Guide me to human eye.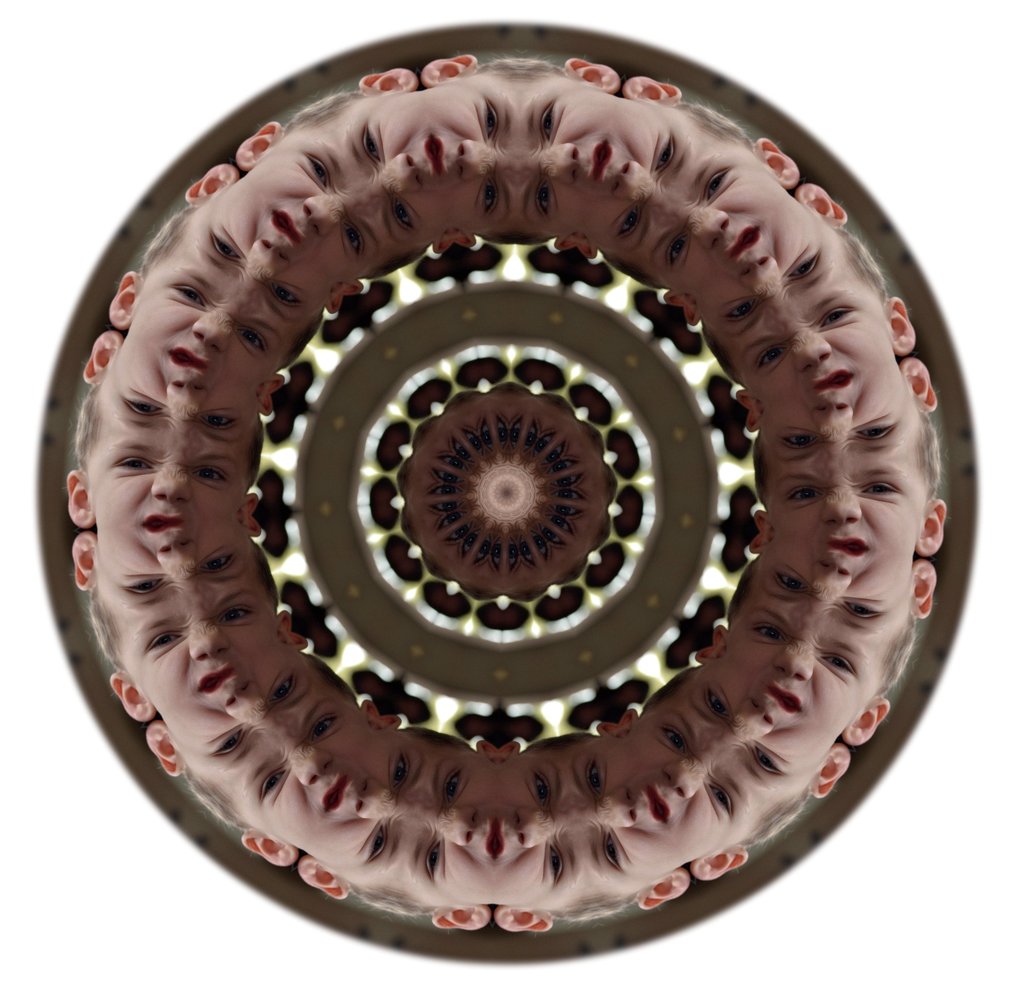
Guidance: [845,601,883,617].
